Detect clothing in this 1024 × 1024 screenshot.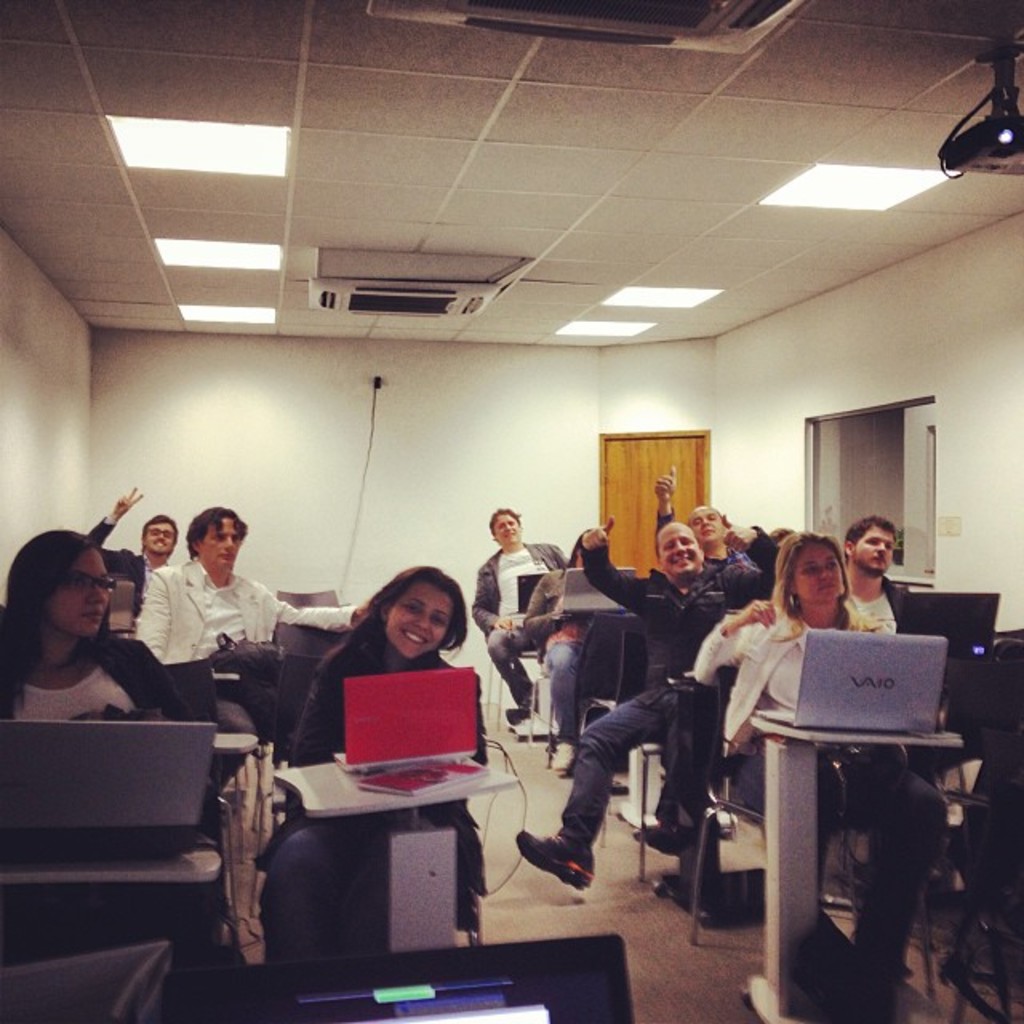
Detection: (x1=542, y1=560, x2=613, y2=619).
